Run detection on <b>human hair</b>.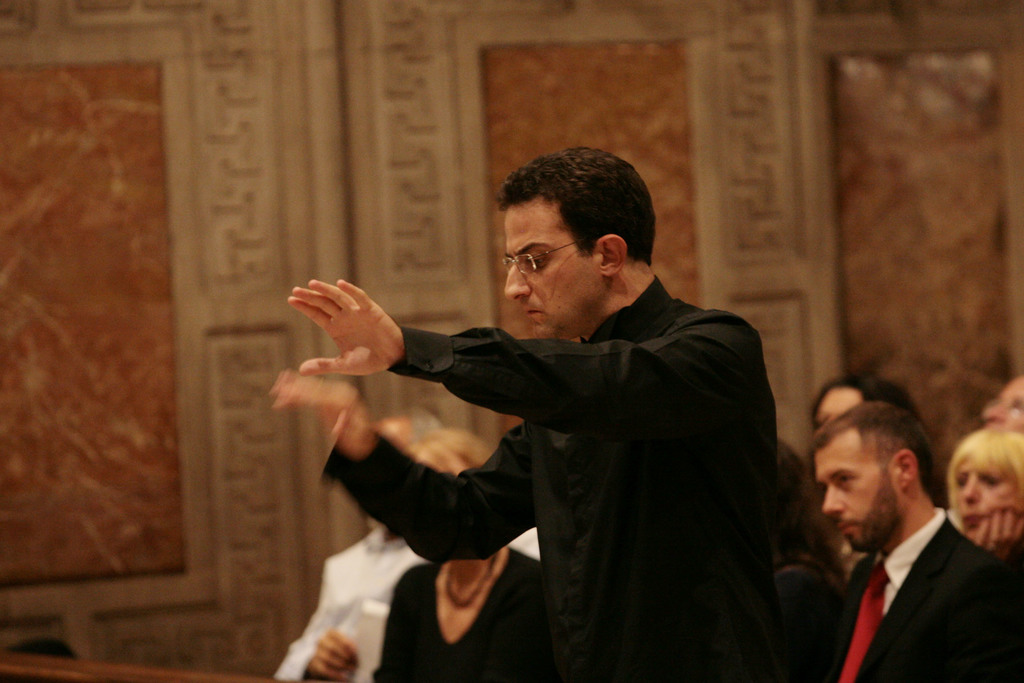
Result: x1=950 y1=423 x2=1023 y2=489.
